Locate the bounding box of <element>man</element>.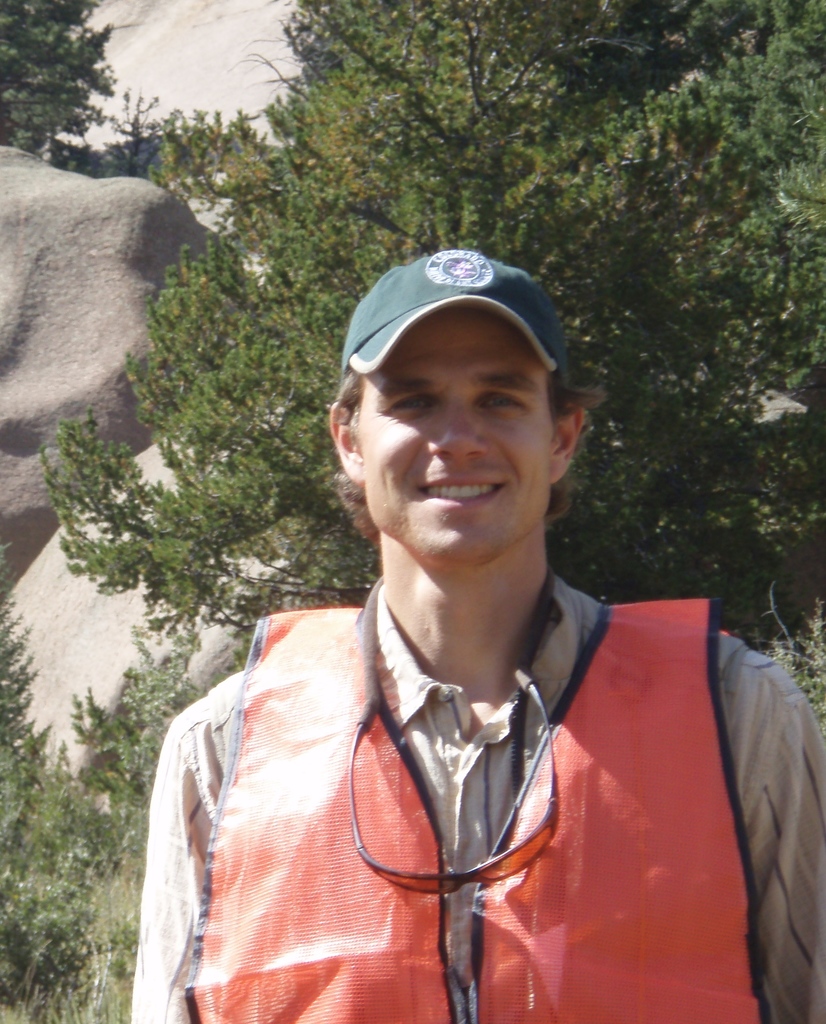
Bounding box: (left=141, top=221, right=773, bottom=1023).
